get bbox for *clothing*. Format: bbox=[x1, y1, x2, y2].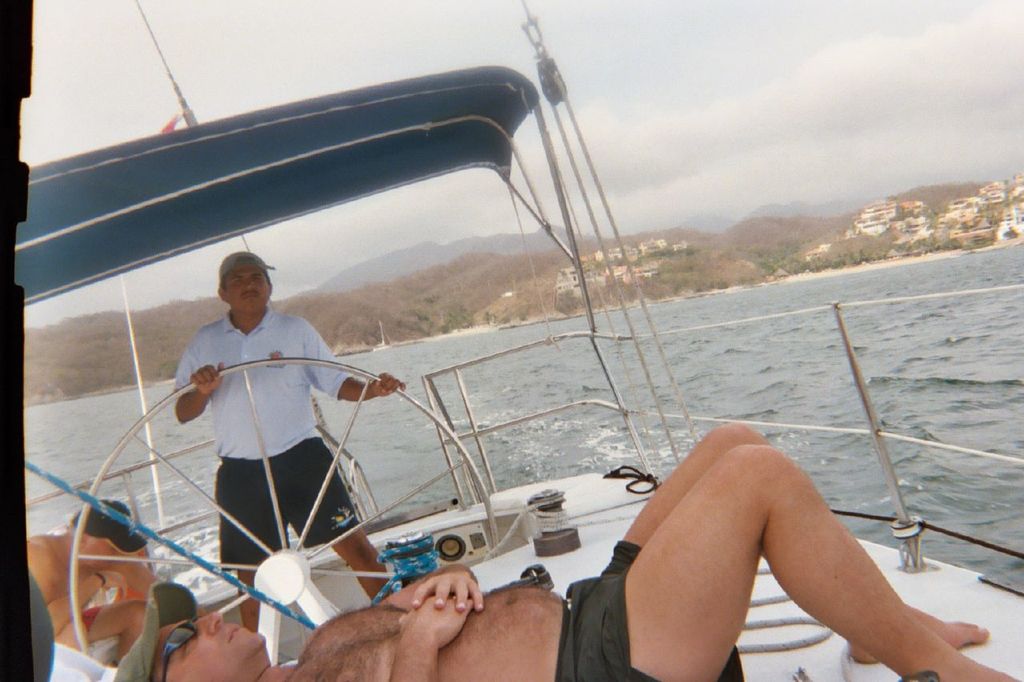
bbox=[550, 541, 746, 681].
